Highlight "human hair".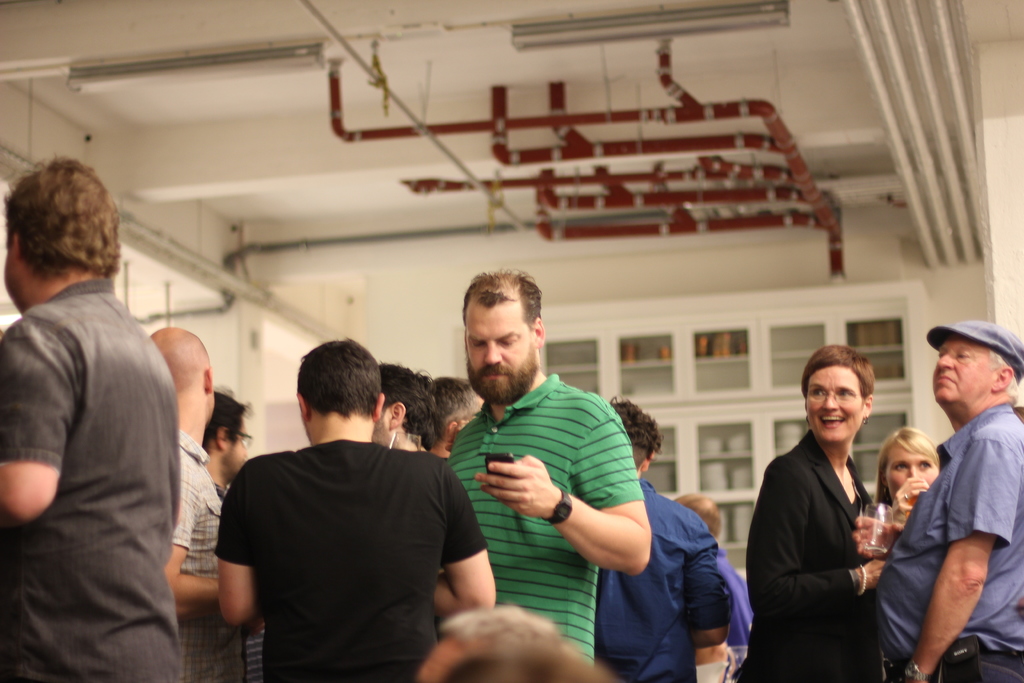
Highlighted region: bbox=[871, 429, 941, 509].
